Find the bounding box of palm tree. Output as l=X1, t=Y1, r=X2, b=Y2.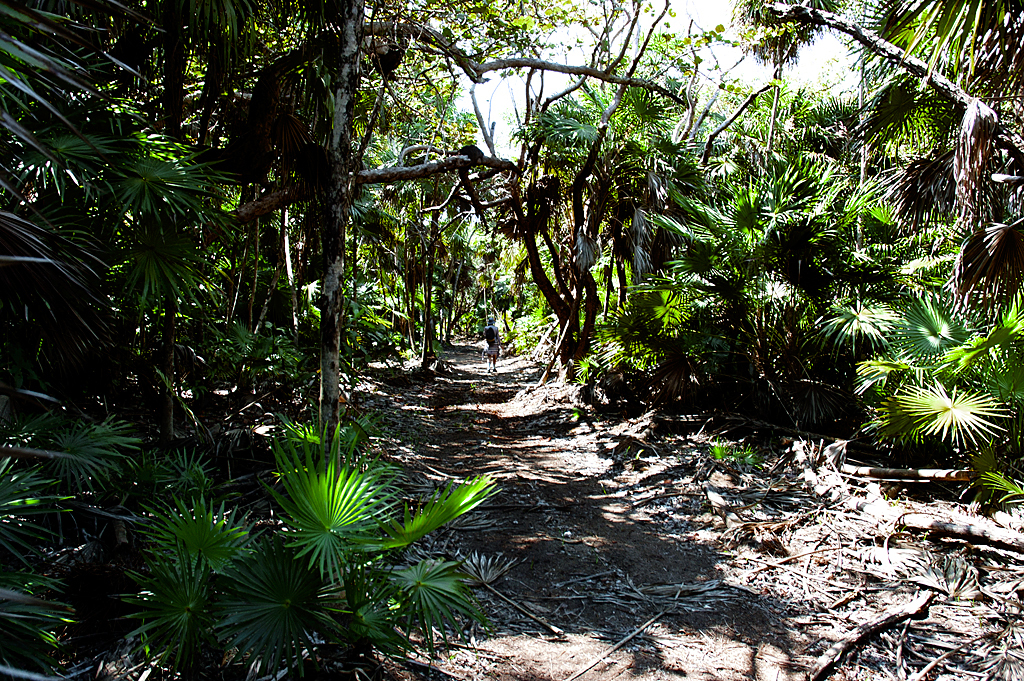
l=284, t=407, r=441, b=567.
